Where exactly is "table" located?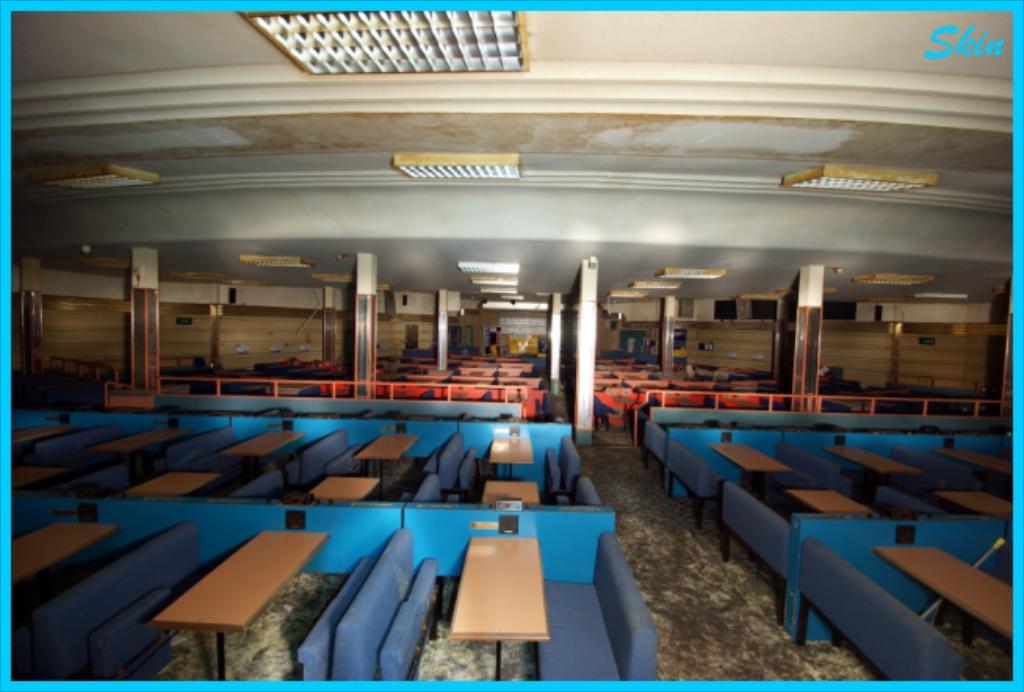
Its bounding box is bbox(709, 442, 792, 490).
